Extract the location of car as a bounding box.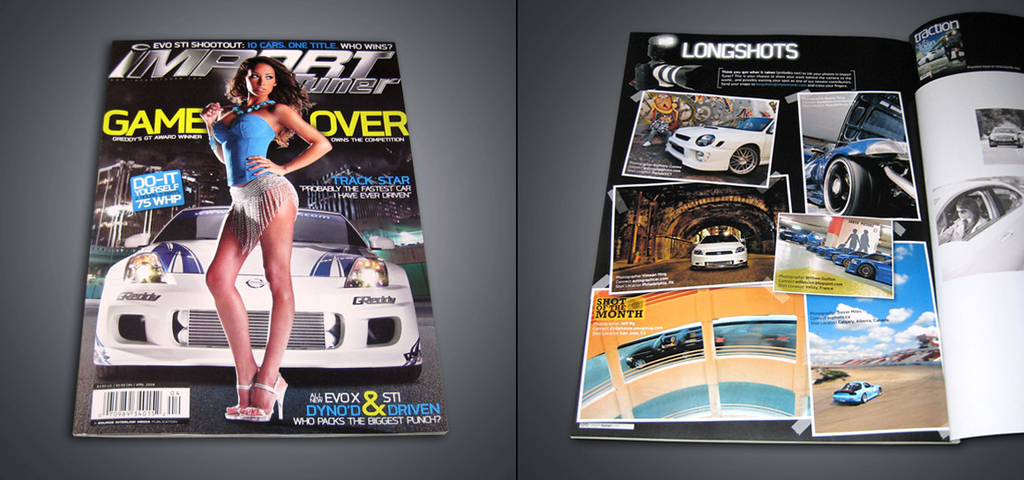
667, 111, 771, 174.
